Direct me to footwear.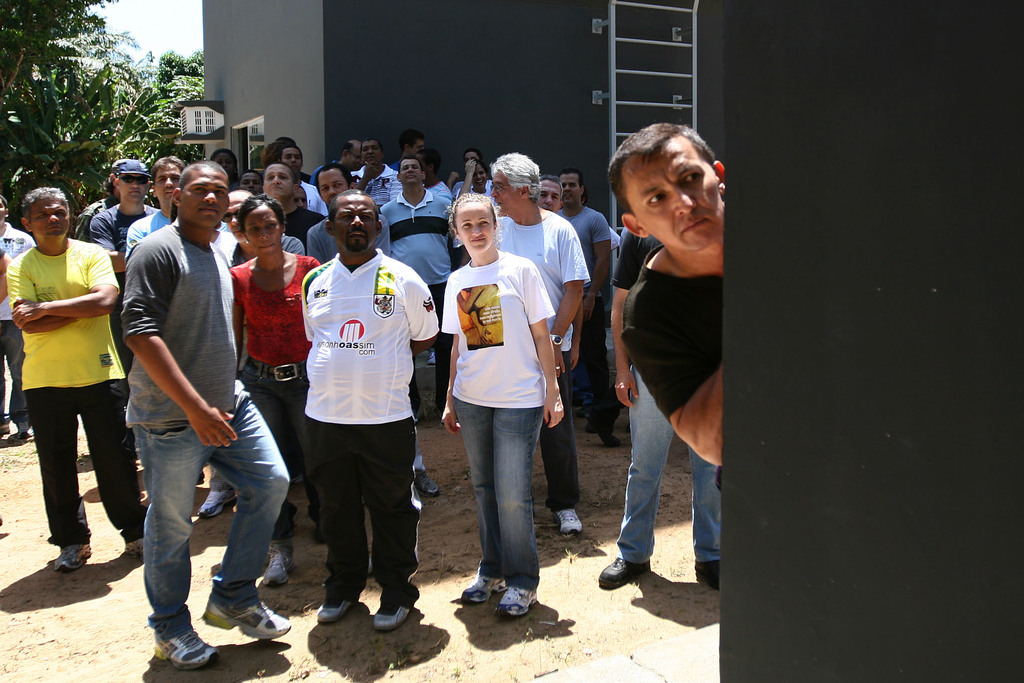
Direction: select_region(152, 626, 218, 670).
